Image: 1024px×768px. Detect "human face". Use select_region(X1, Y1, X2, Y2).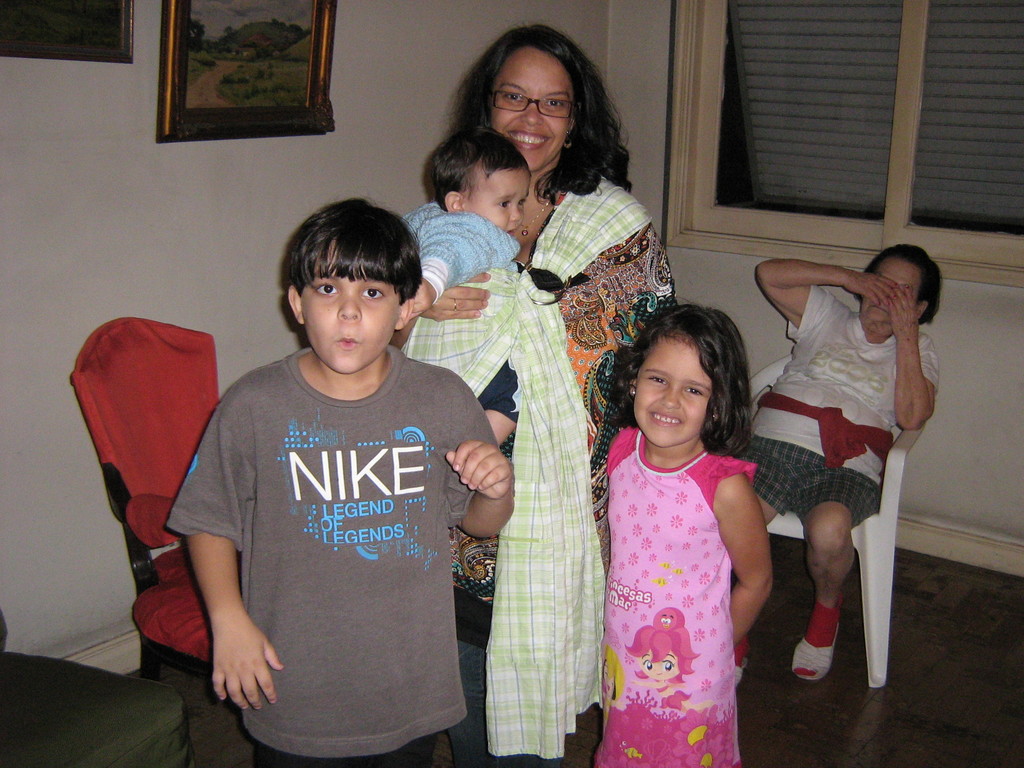
select_region(487, 42, 572, 172).
